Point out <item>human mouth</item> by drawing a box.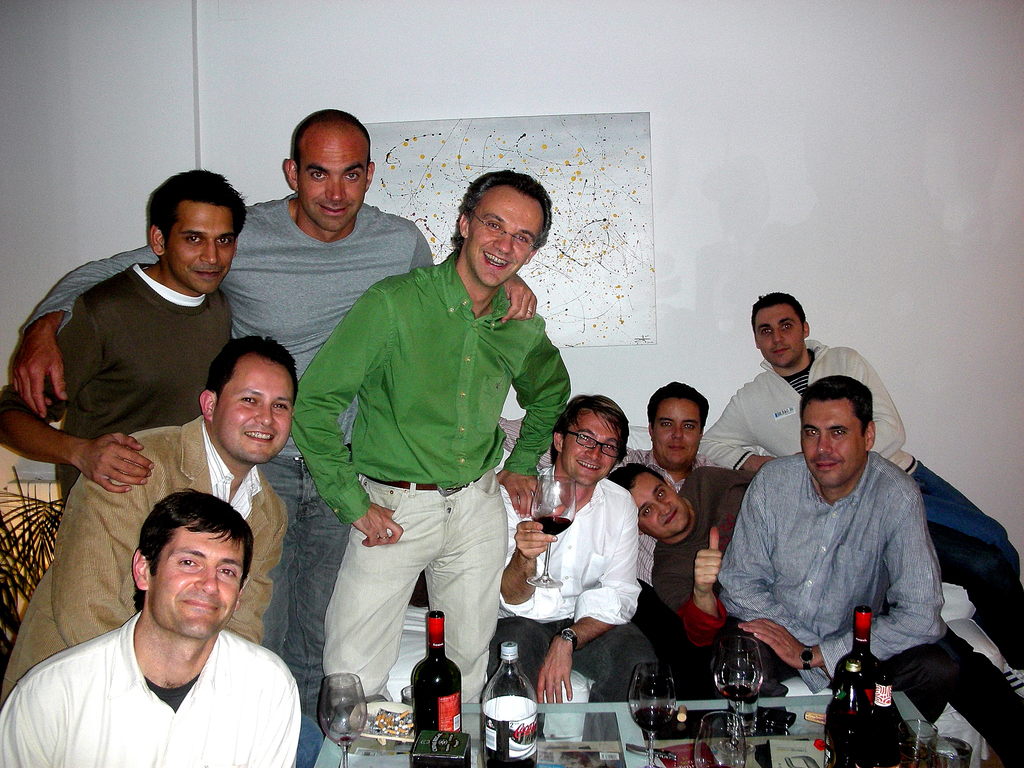
178 598 218 611.
